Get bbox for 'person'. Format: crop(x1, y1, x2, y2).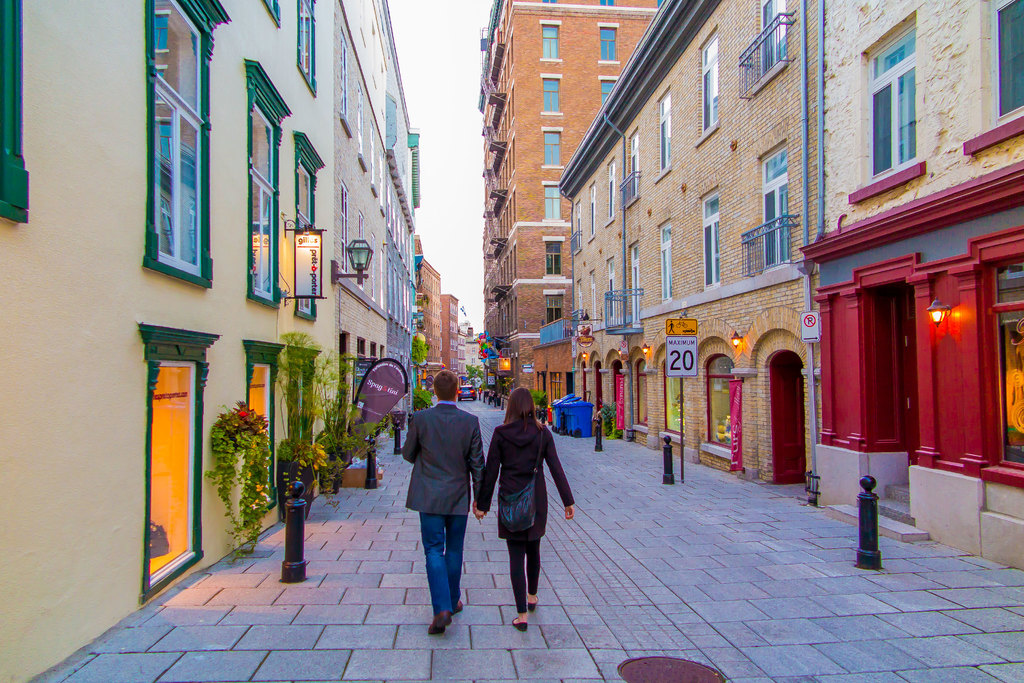
crop(480, 391, 568, 625).
